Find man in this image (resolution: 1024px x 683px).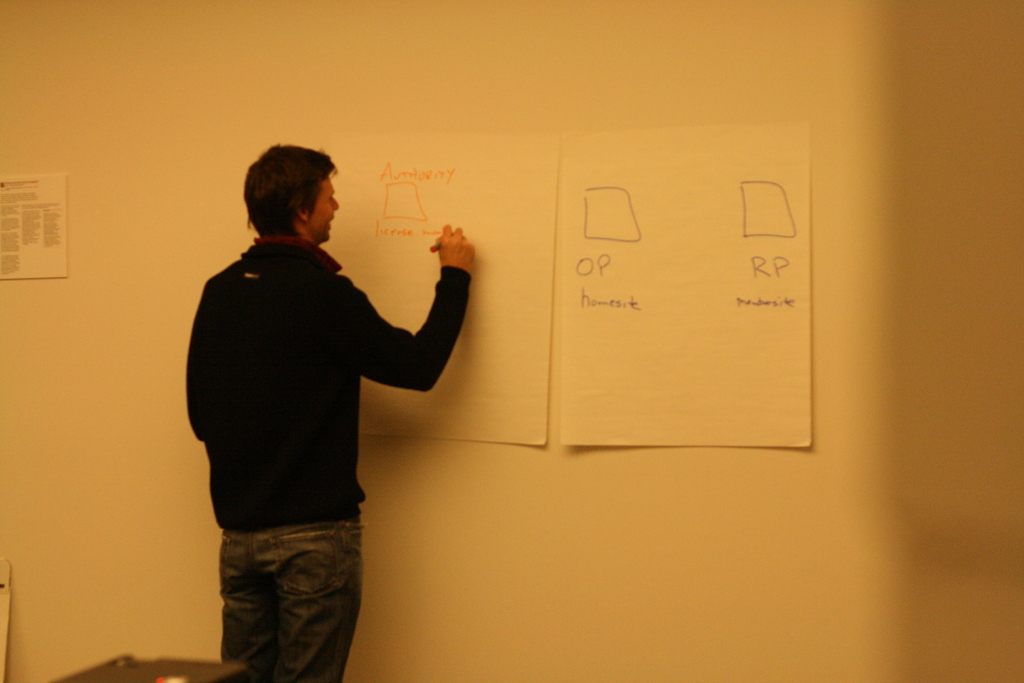
crop(176, 152, 472, 670).
